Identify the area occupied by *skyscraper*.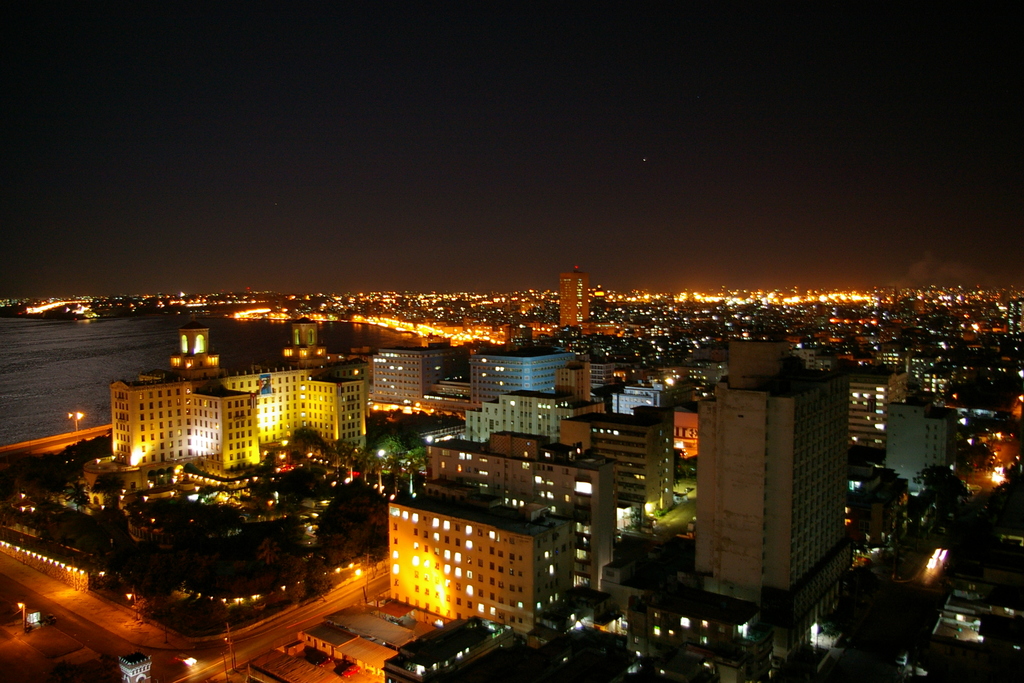
Area: 217, 363, 322, 456.
